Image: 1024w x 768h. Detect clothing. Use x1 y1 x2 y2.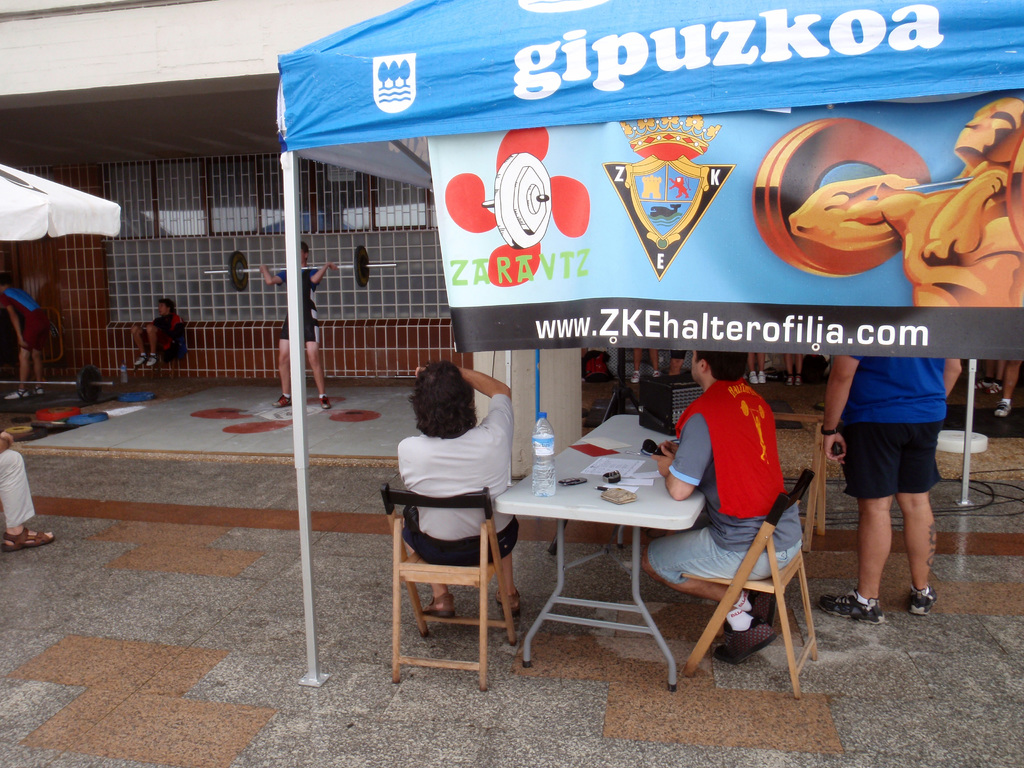
398 394 517 564.
